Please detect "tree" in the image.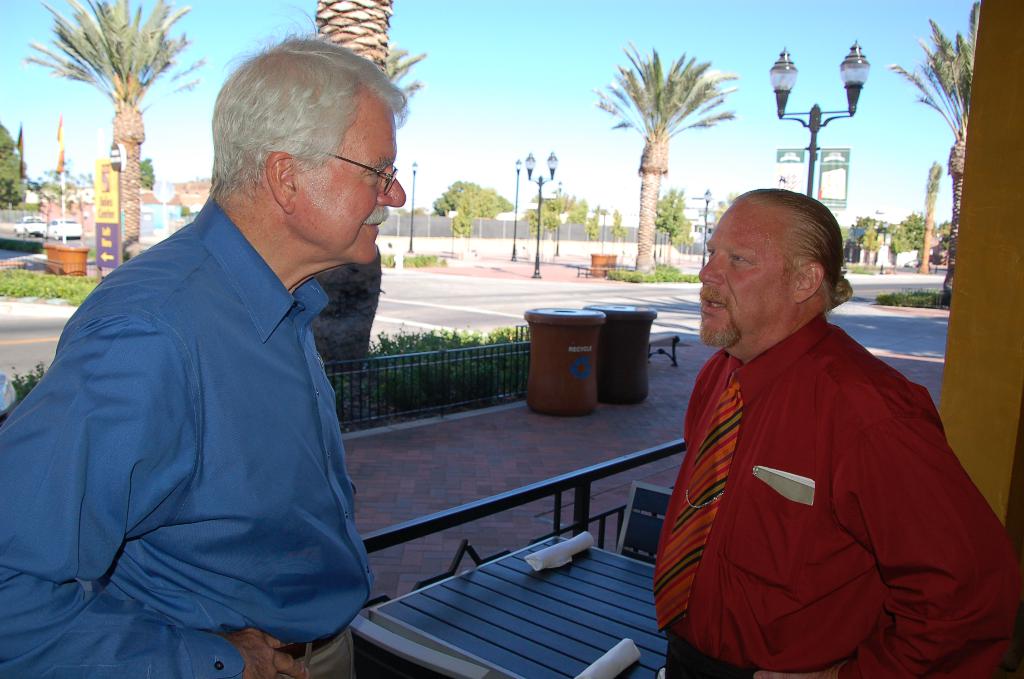
<bbox>136, 155, 152, 191</bbox>.
